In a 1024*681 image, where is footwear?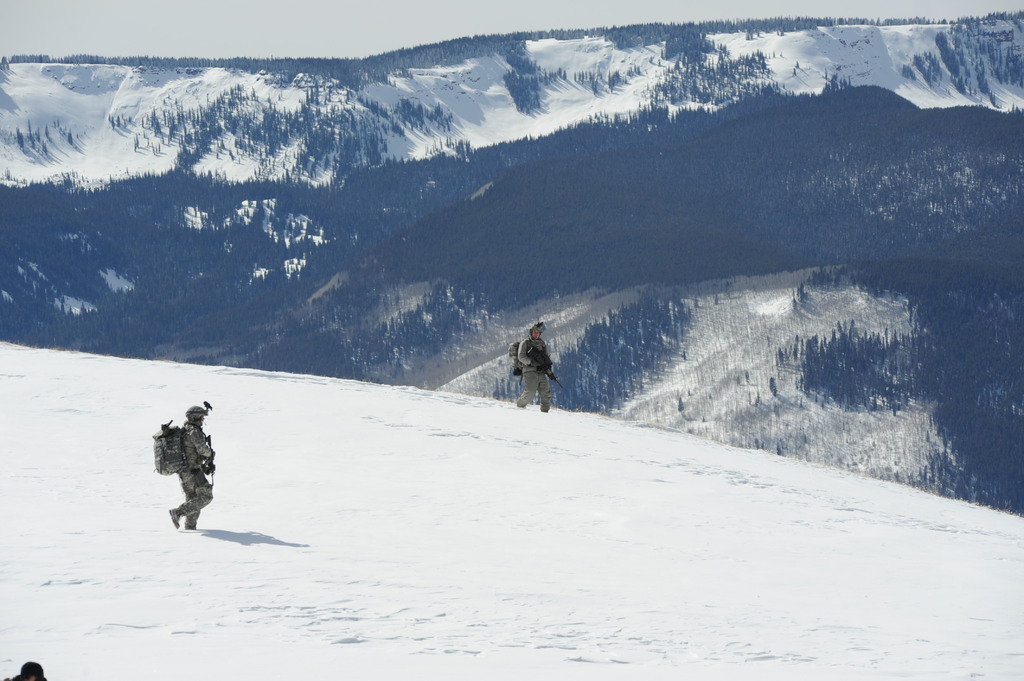
(180,524,192,533).
